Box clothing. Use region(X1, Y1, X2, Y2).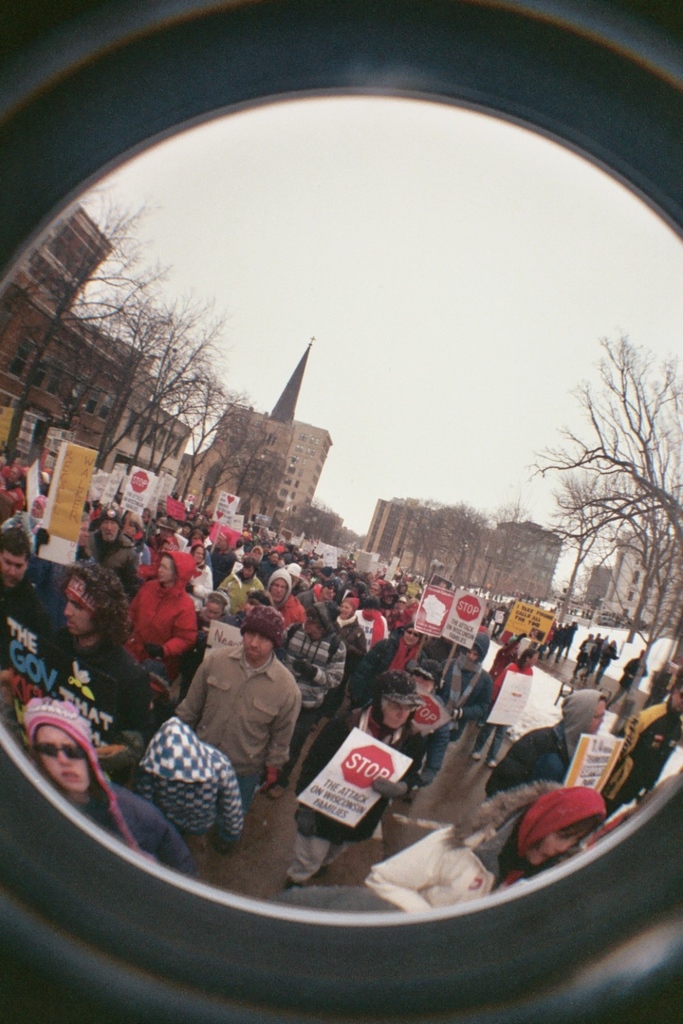
region(205, 544, 240, 581).
